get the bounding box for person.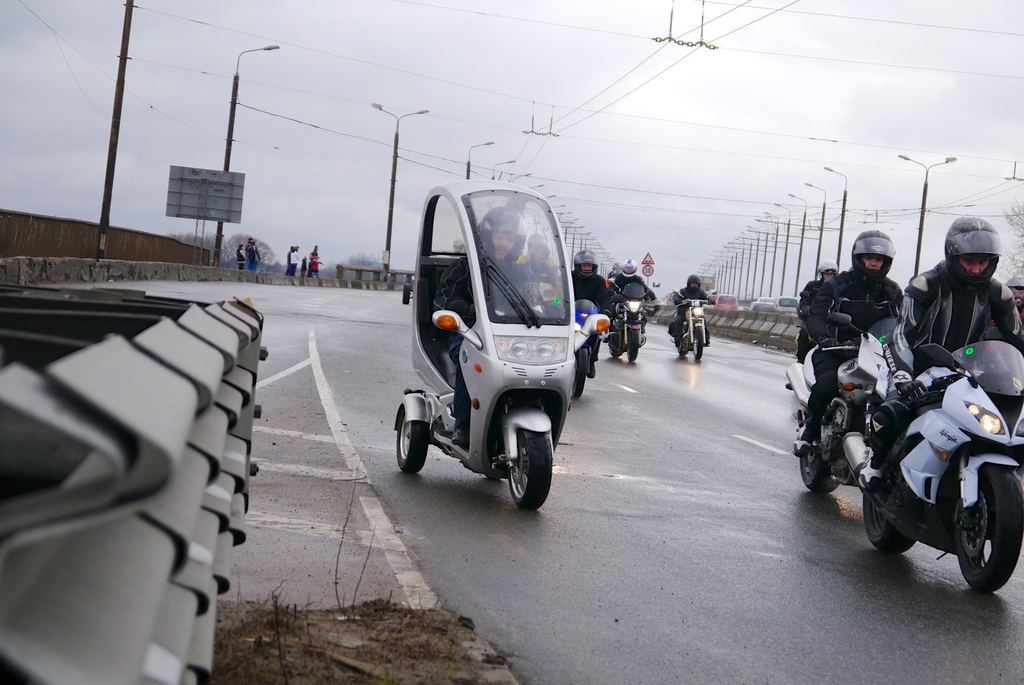
286 245 291 270.
